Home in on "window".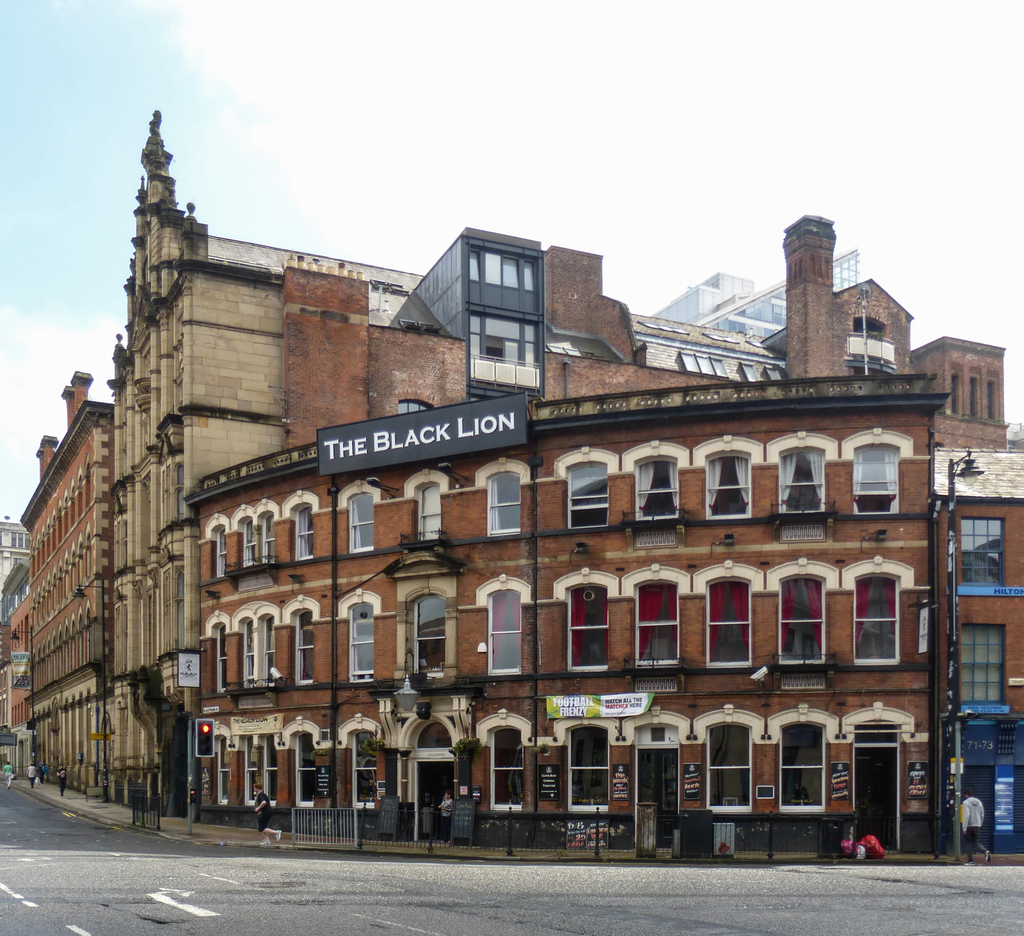
Homed in at x1=394 y1=466 x2=455 y2=556.
